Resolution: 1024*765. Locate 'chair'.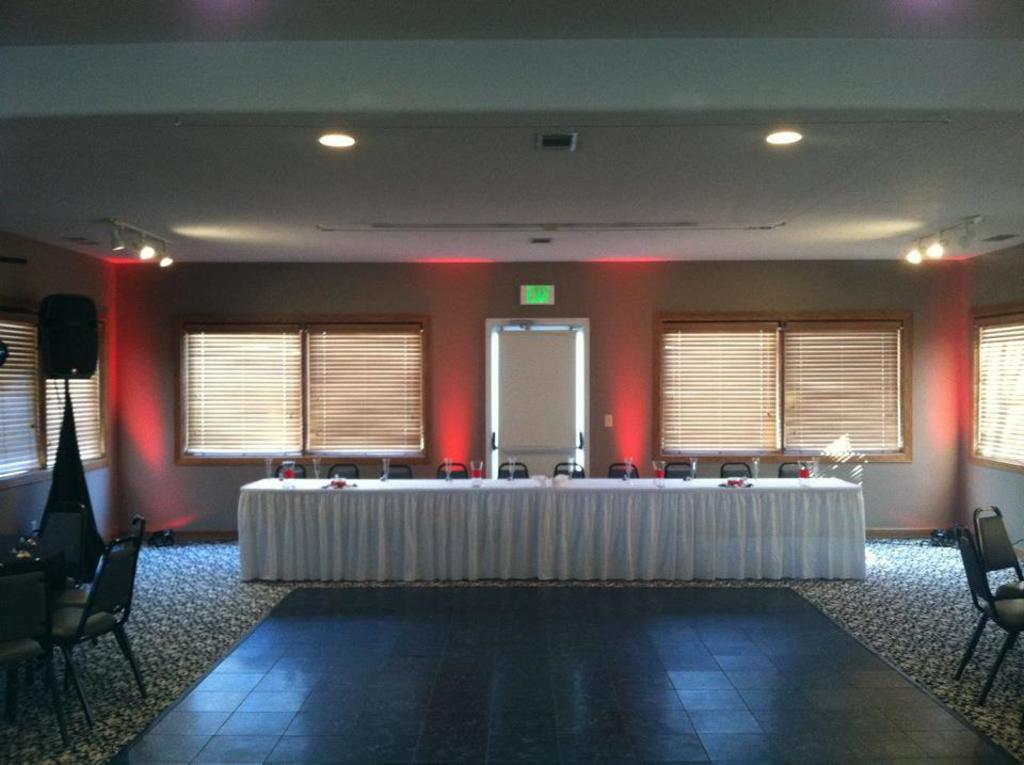
bbox(949, 525, 1023, 713).
